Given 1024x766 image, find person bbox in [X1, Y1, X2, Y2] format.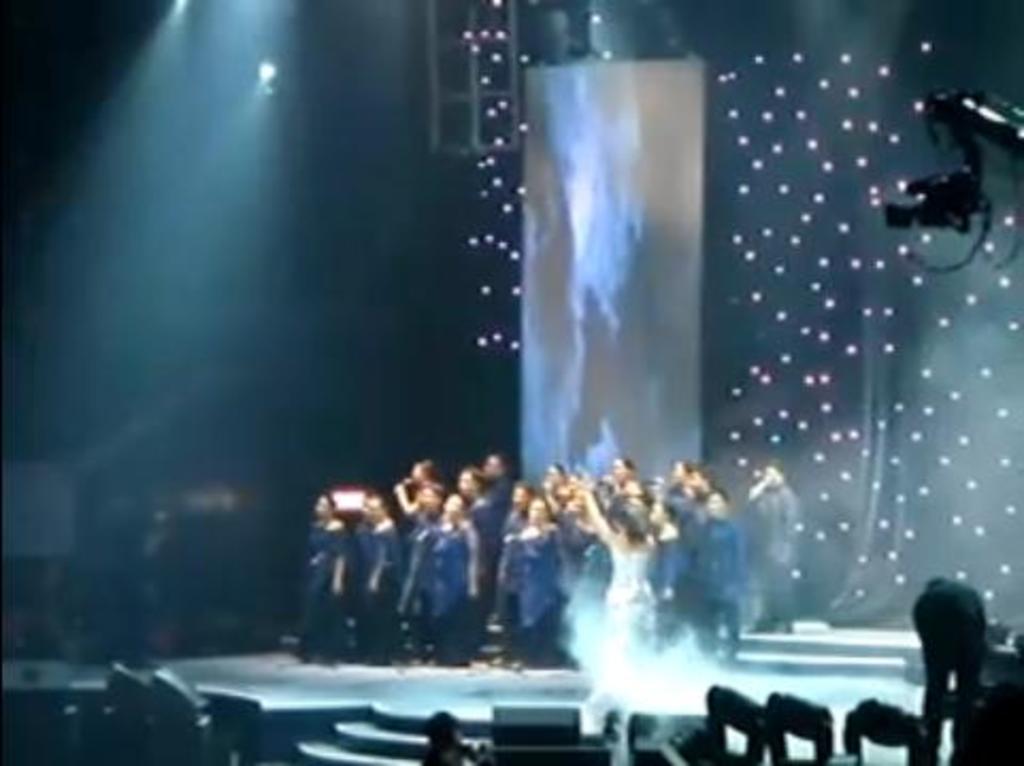
[692, 481, 739, 664].
